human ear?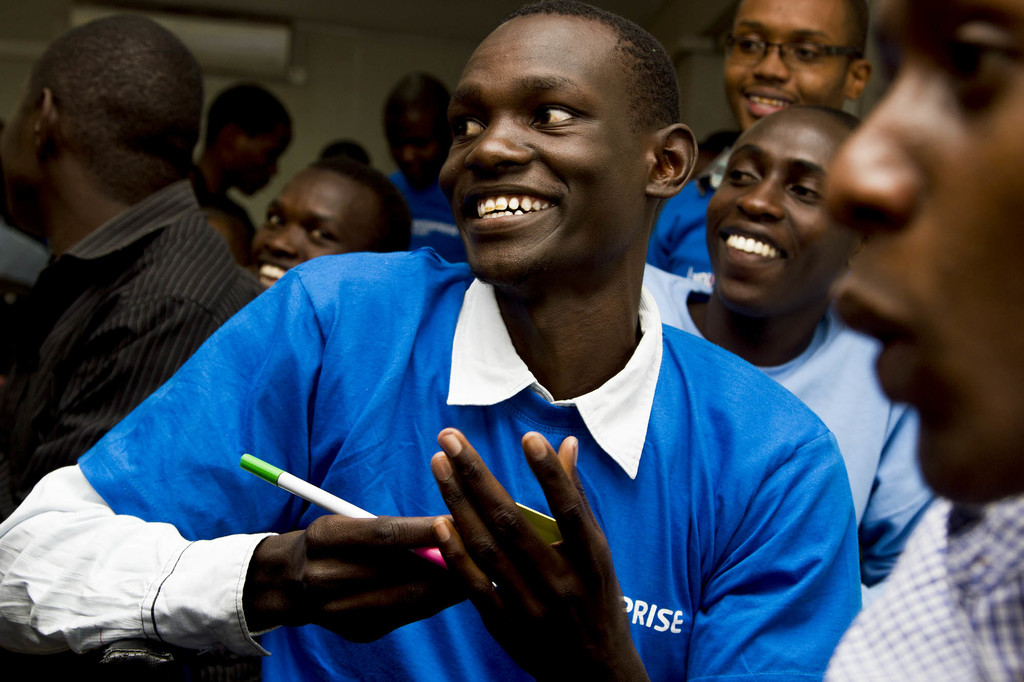
{"left": 644, "top": 120, "right": 699, "bottom": 195}
